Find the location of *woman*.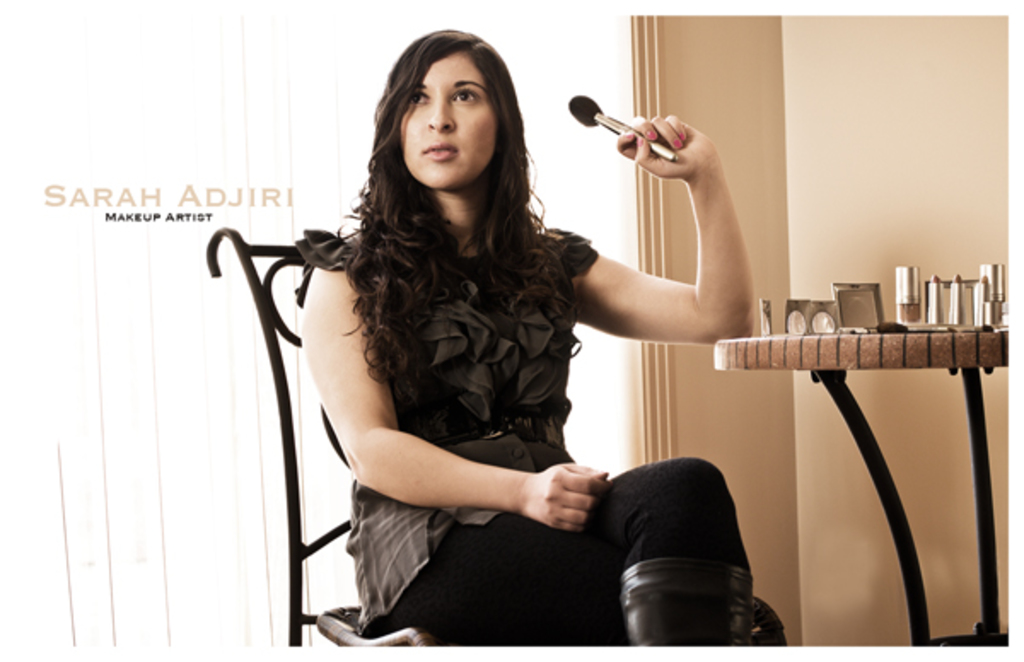
Location: crop(215, 56, 766, 645).
